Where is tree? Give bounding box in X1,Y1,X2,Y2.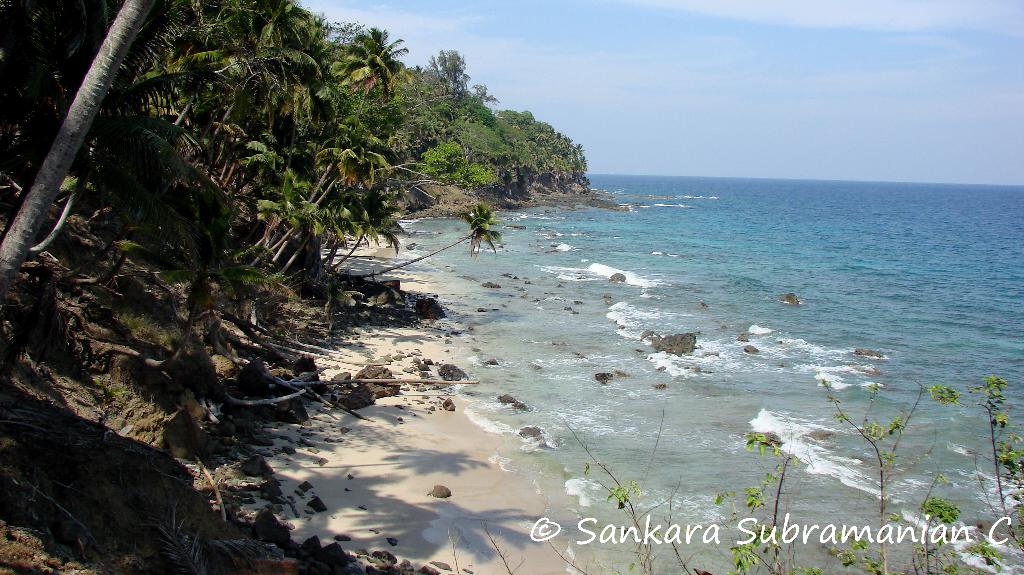
351,206,502,279.
